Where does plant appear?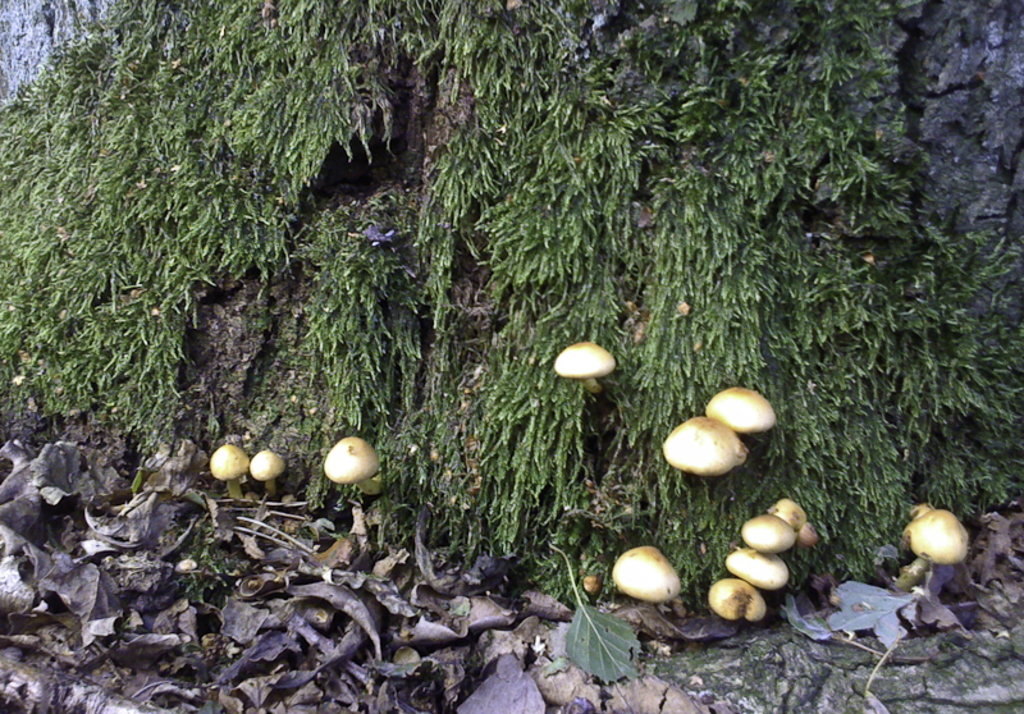
Appears at x1=703, y1=386, x2=772, y2=436.
